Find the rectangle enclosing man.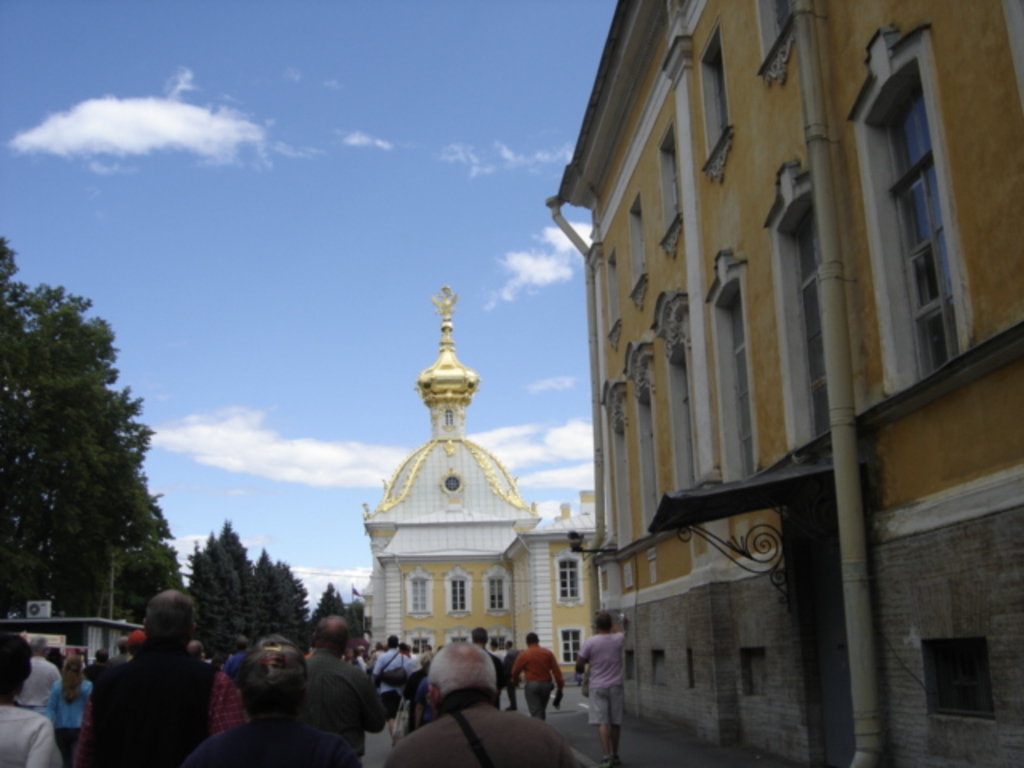
box(77, 606, 227, 763).
